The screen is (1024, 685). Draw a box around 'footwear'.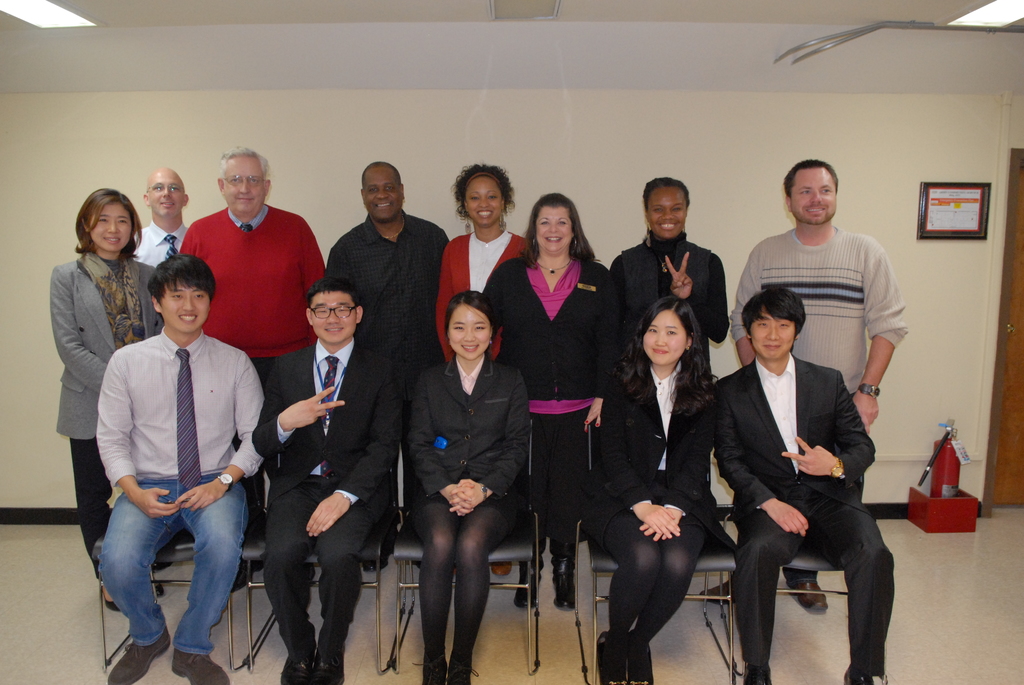
select_region(548, 557, 579, 610).
